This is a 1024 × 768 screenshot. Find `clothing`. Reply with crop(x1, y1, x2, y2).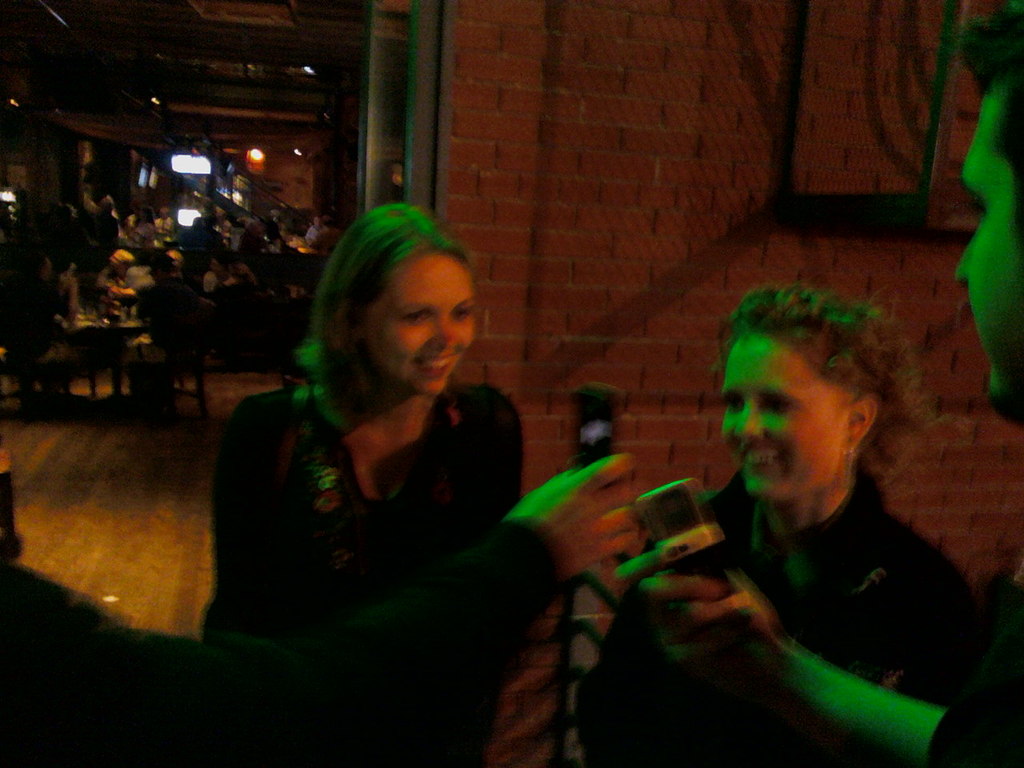
crop(195, 378, 526, 767).
